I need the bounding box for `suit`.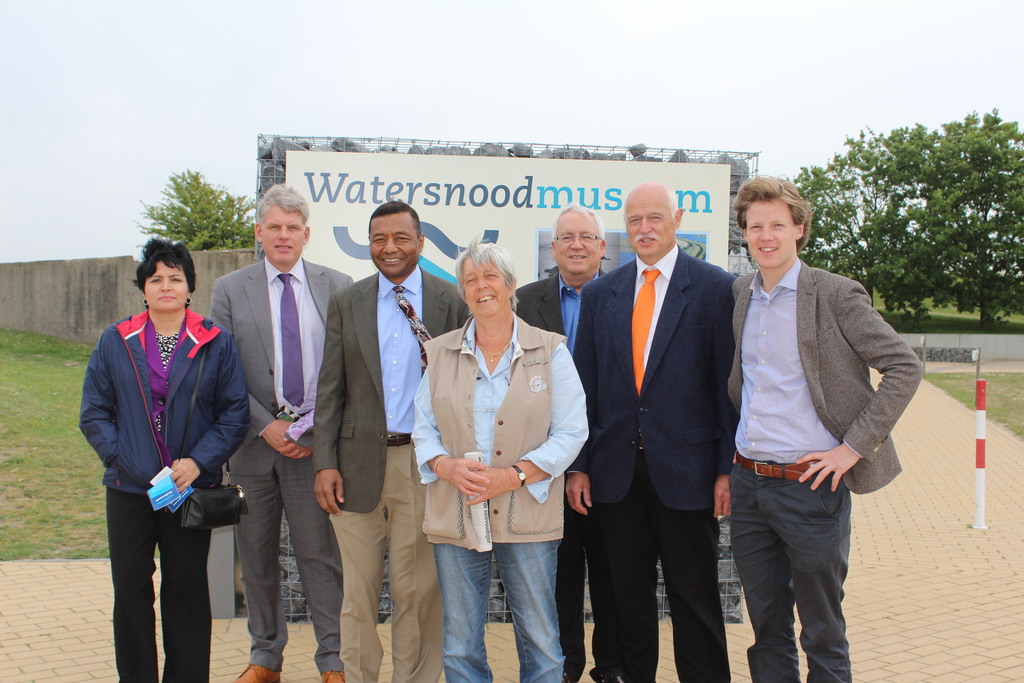
Here it is: bbox=(573, 242, 742, 682).
